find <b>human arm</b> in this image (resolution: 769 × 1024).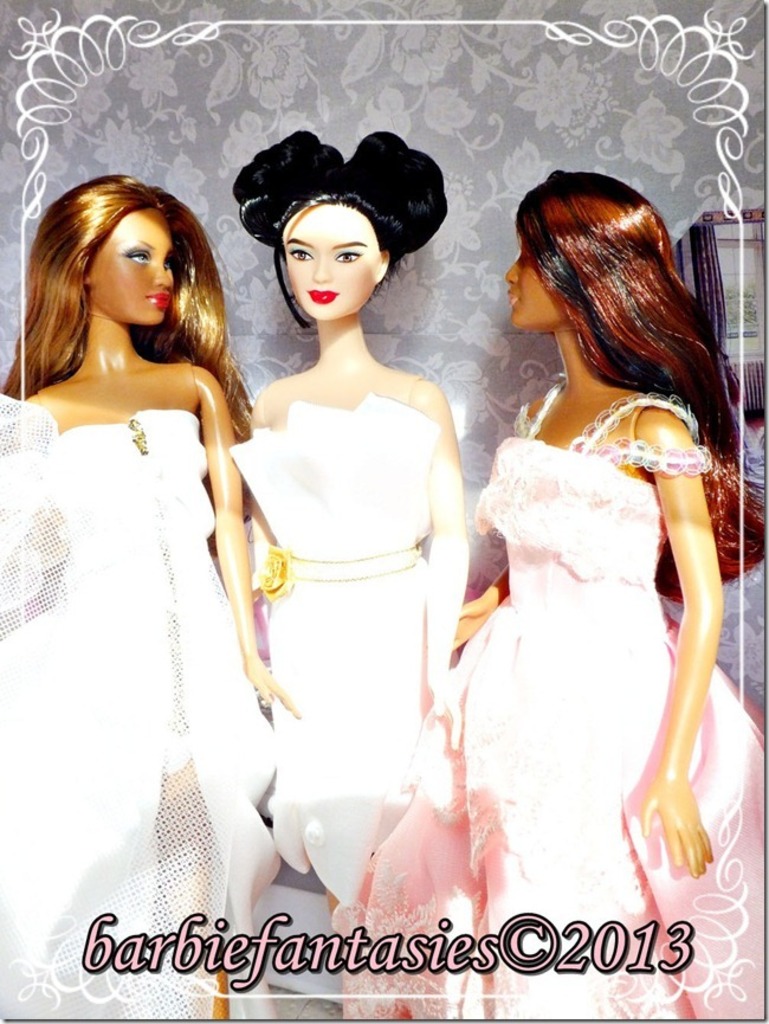
(200,366,296,711).
